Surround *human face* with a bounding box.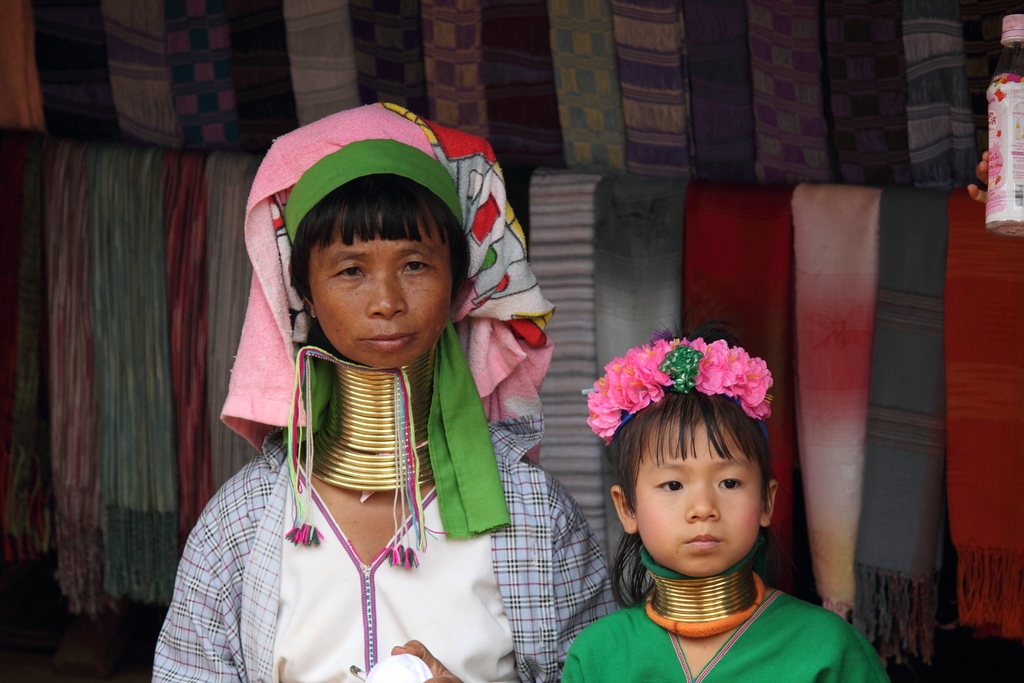
box=[309, 203, 456, 372].
